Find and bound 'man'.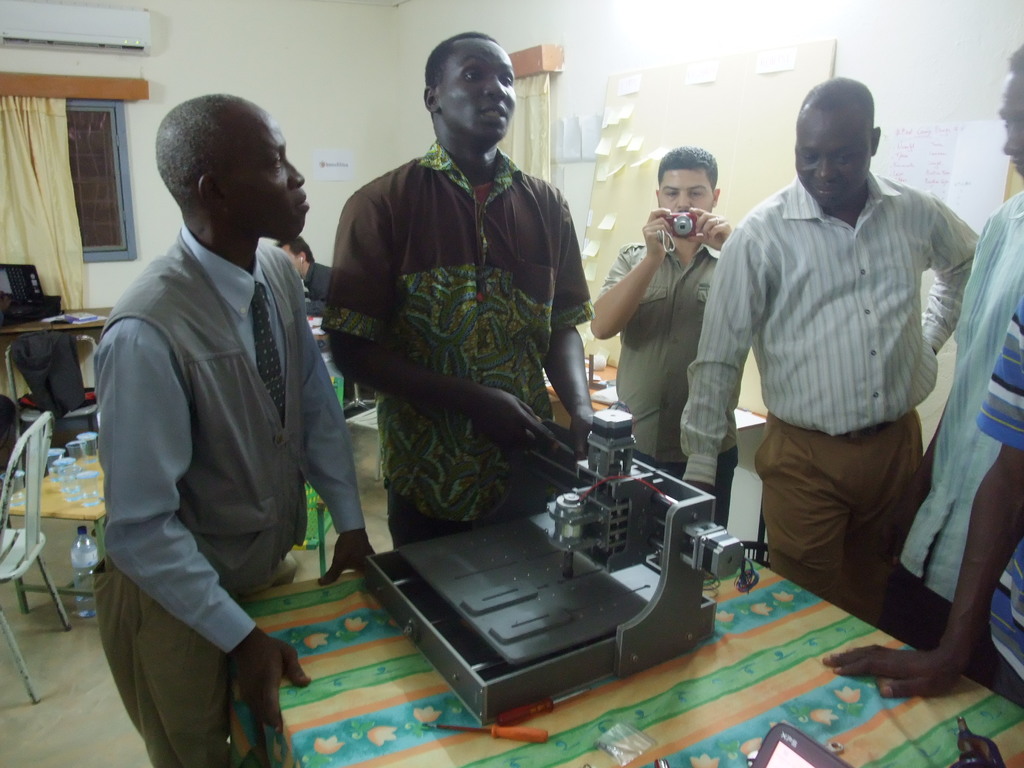
Bound: 587, 148, 748, 530.
